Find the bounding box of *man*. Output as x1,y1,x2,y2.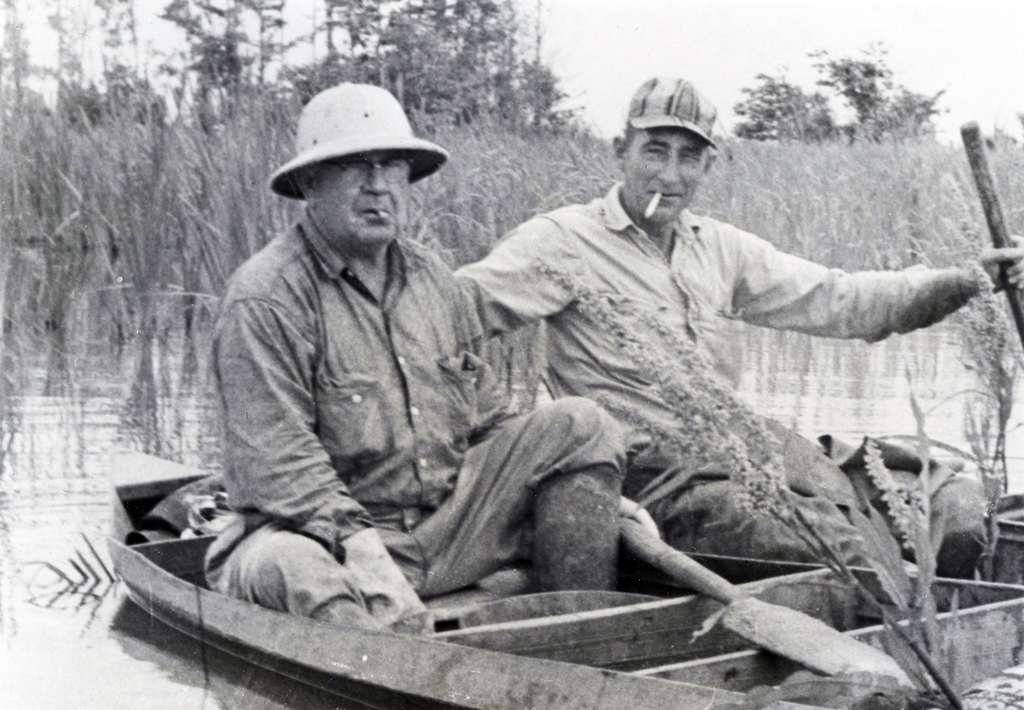
407,96,975,586.
